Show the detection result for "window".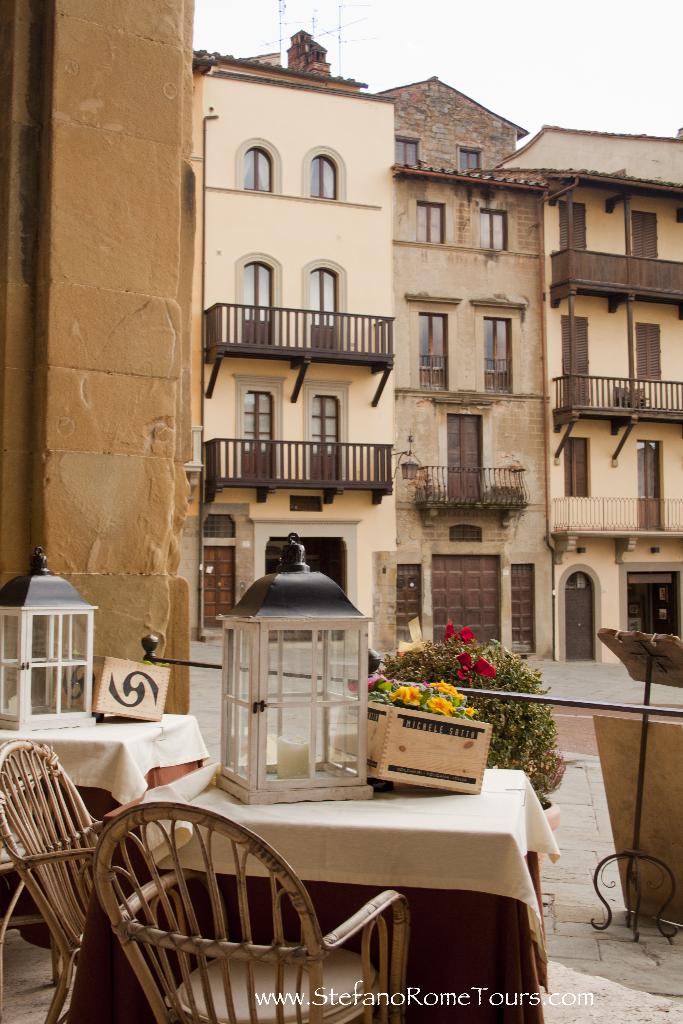
l=457, t=146, r=485, b=174.
